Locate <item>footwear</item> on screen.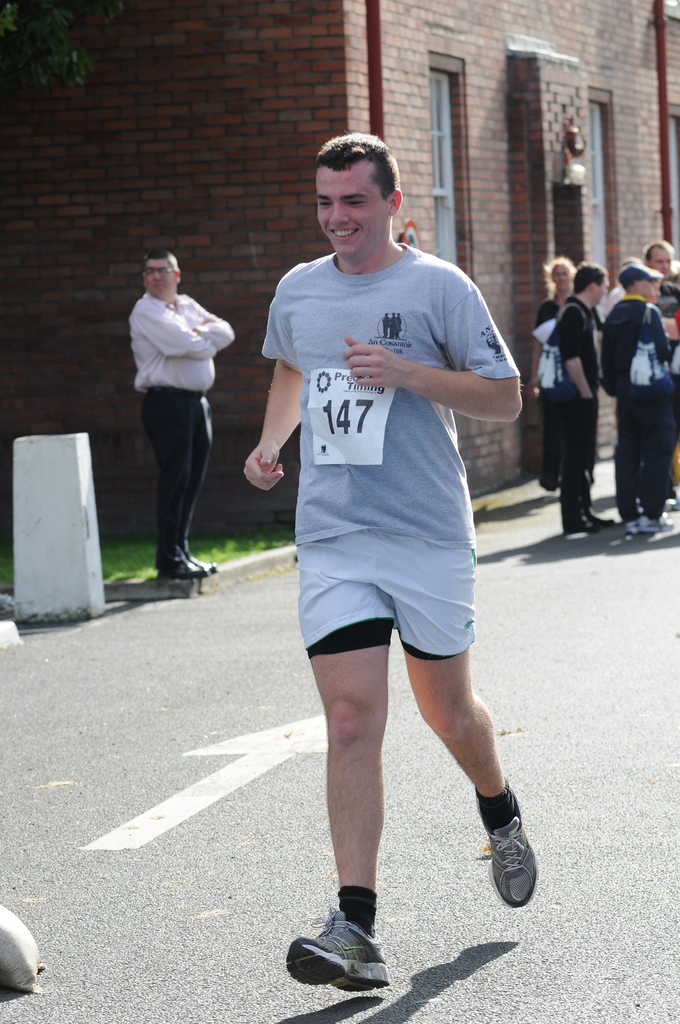
On screen at <box>292,918,393,1009</box>.
